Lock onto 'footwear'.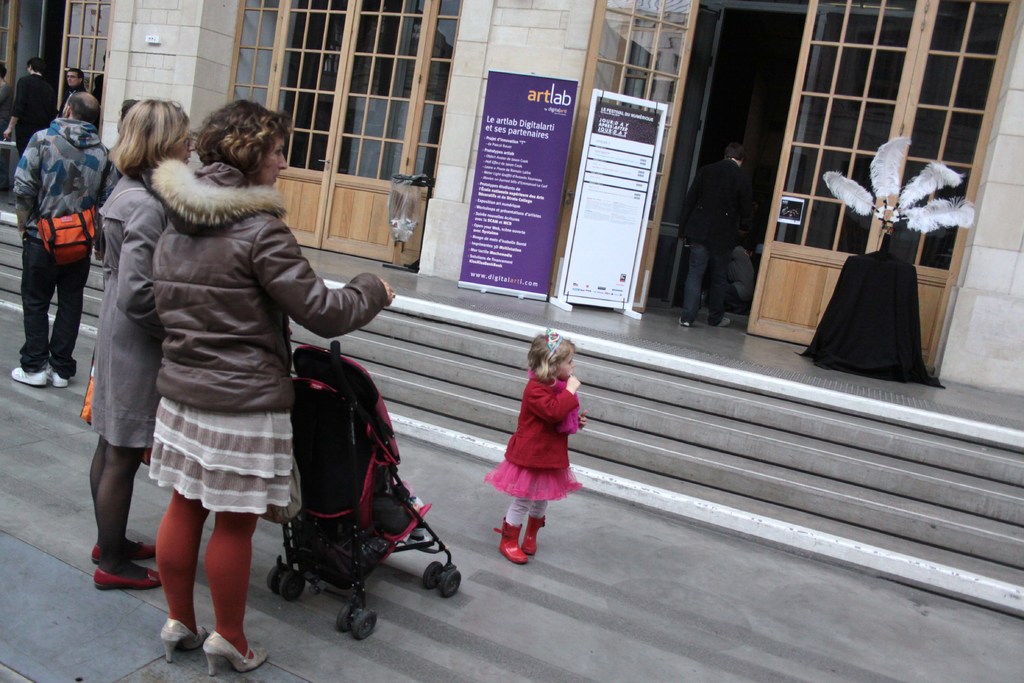
Locked: [91,562,156,588].
